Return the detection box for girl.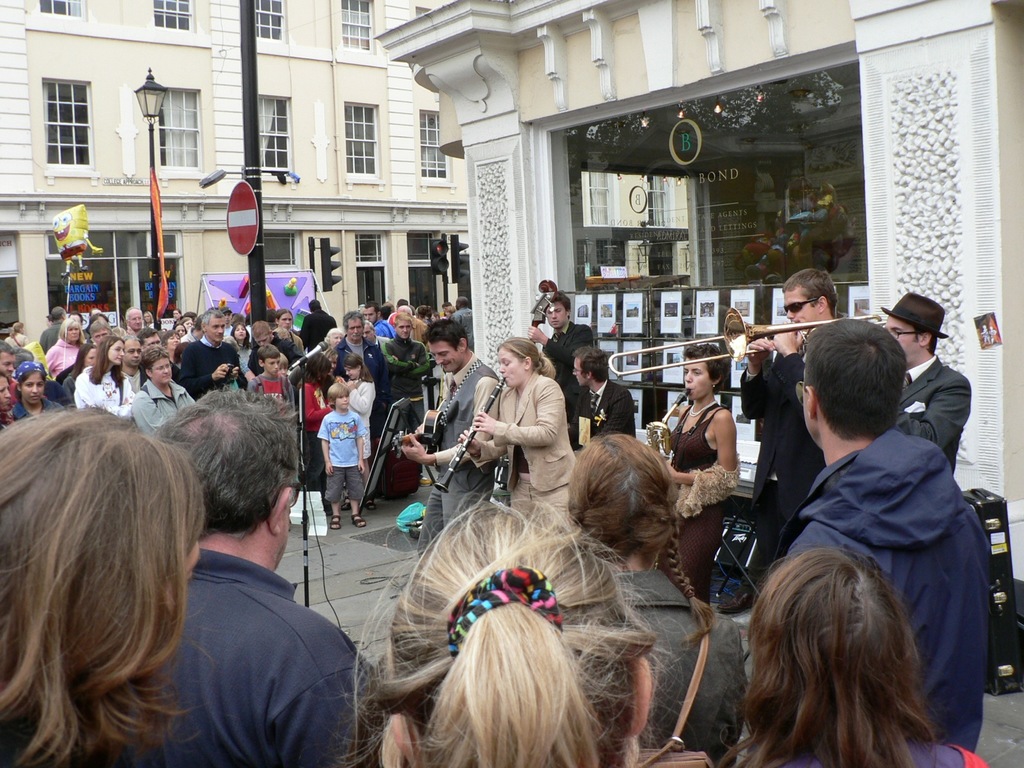
pyautogui.locateOnScreen(75, 336, 137, 422).
